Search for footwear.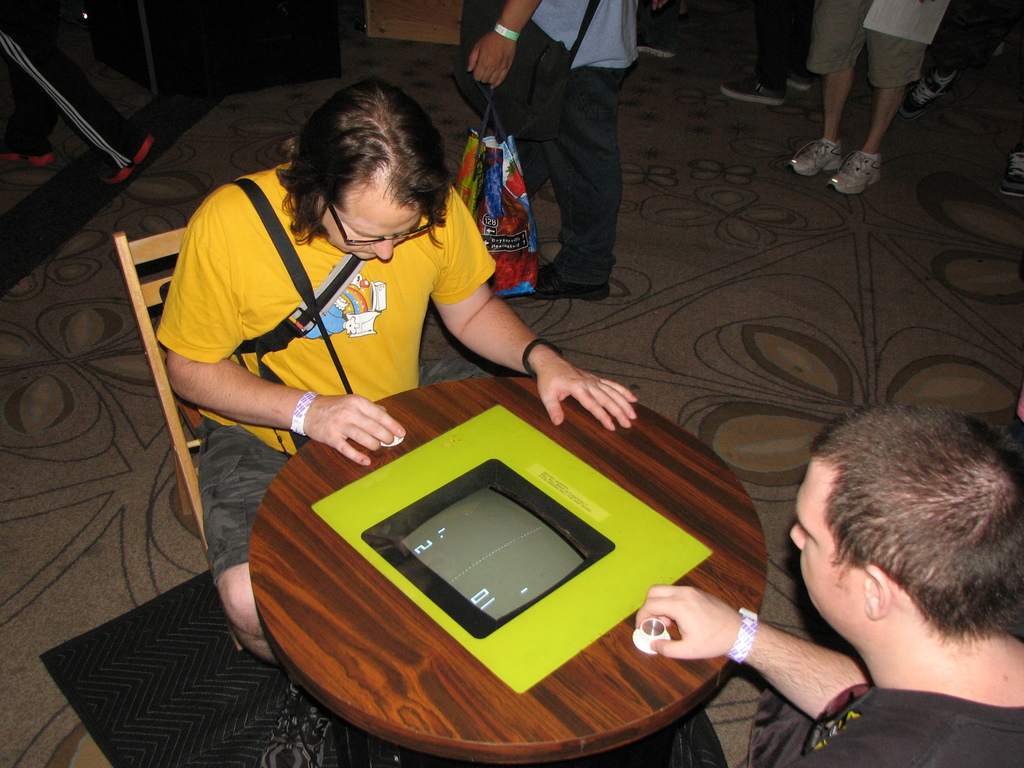
Found at 525 262 609 303.
